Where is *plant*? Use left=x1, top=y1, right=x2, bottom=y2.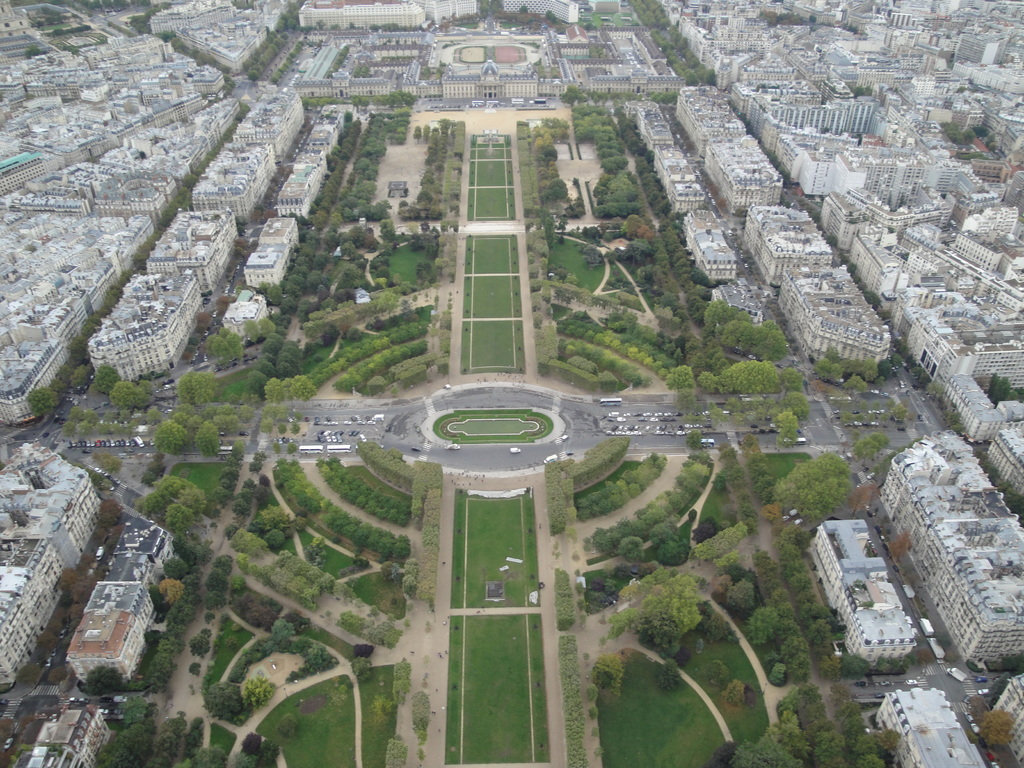
left=465, top=162, right=478, bottom=187.
